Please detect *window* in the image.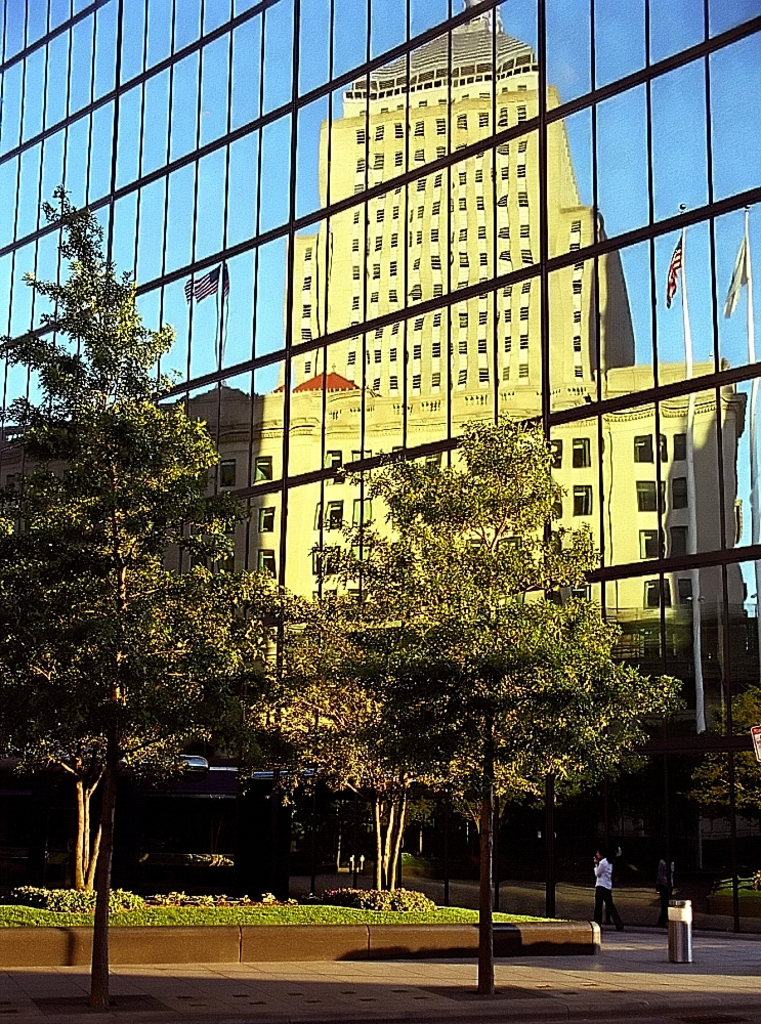
left=636, top=480, right=667, bottom=510.
